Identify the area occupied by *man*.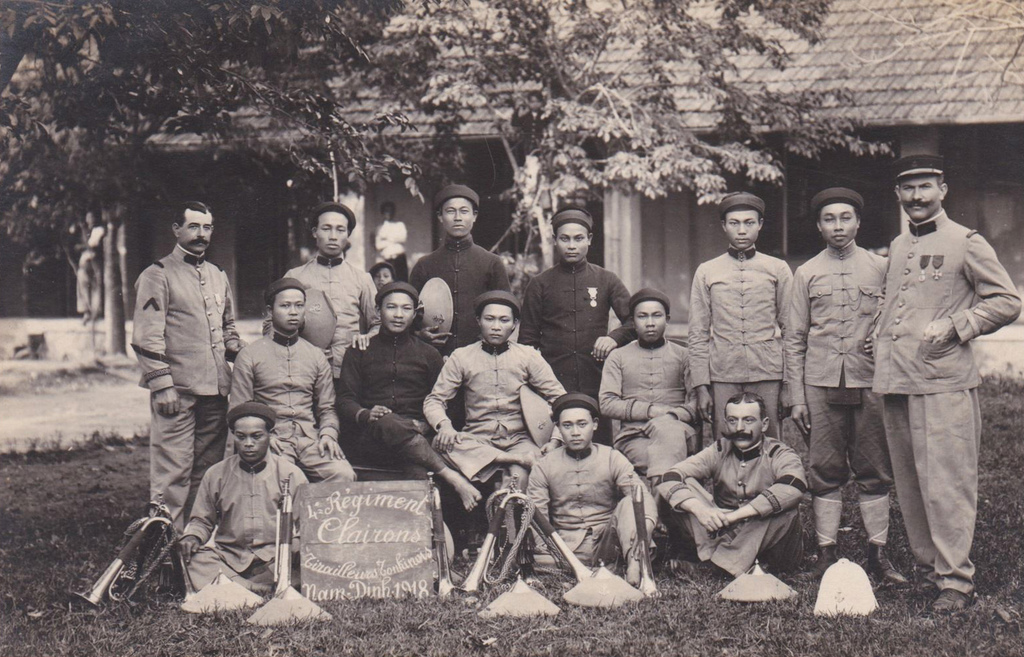
Area: l=127, t=201, r=249, b=555.
